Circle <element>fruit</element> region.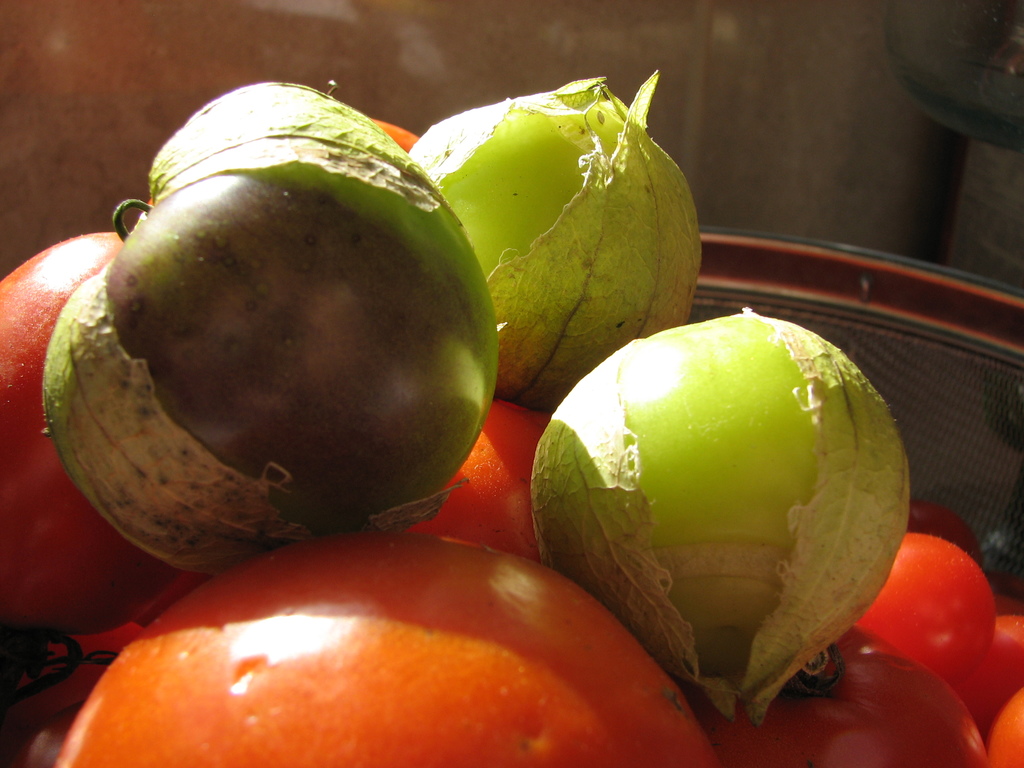
Region: (x1=865, y1=532, x2=998, y2=675).
